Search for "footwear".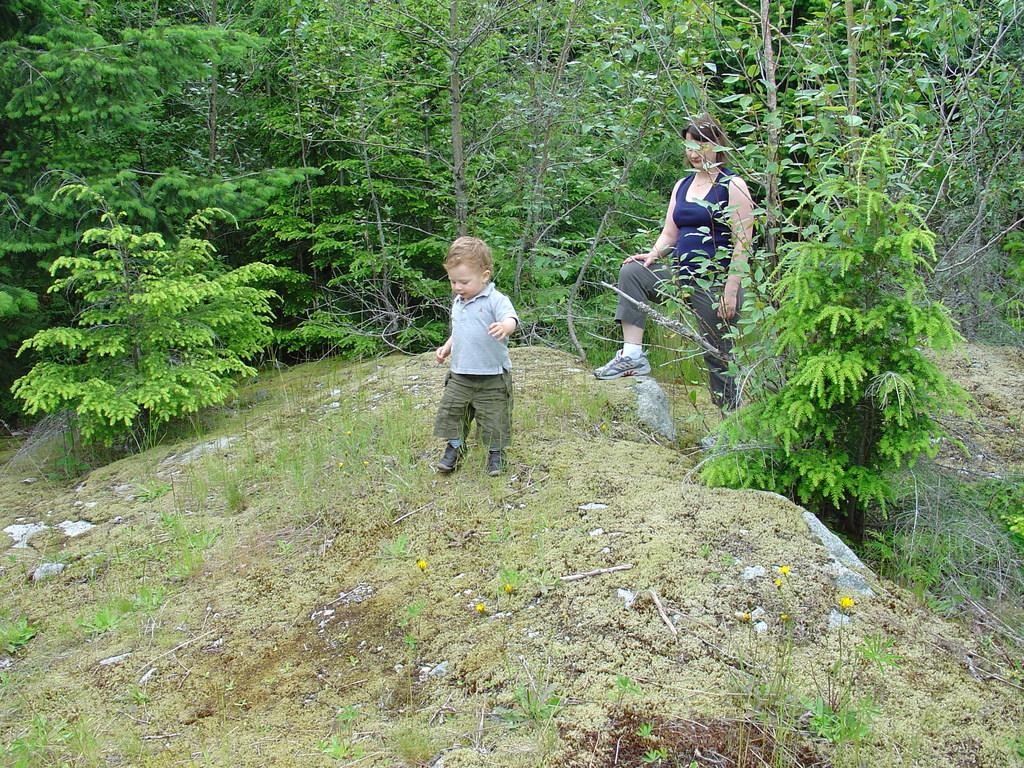
Found at Rect(593, 352, 652, 381).
